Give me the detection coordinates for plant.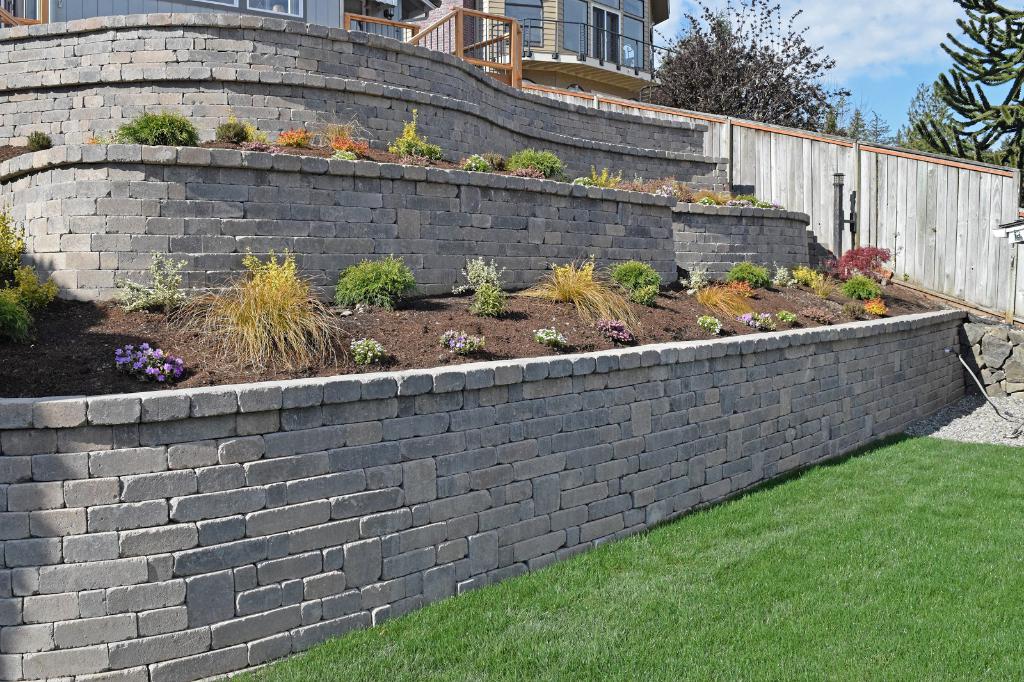
rect(623, 173, 693, 203).
